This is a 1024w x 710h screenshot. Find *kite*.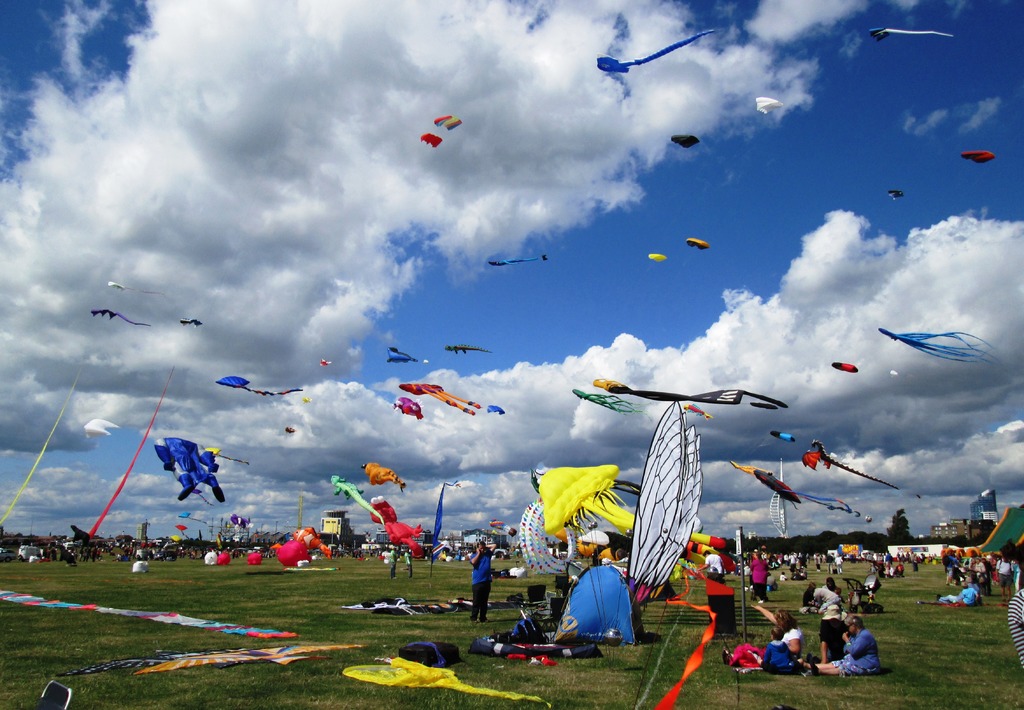
Bounding box: <box>84,417,124,444</box>.
